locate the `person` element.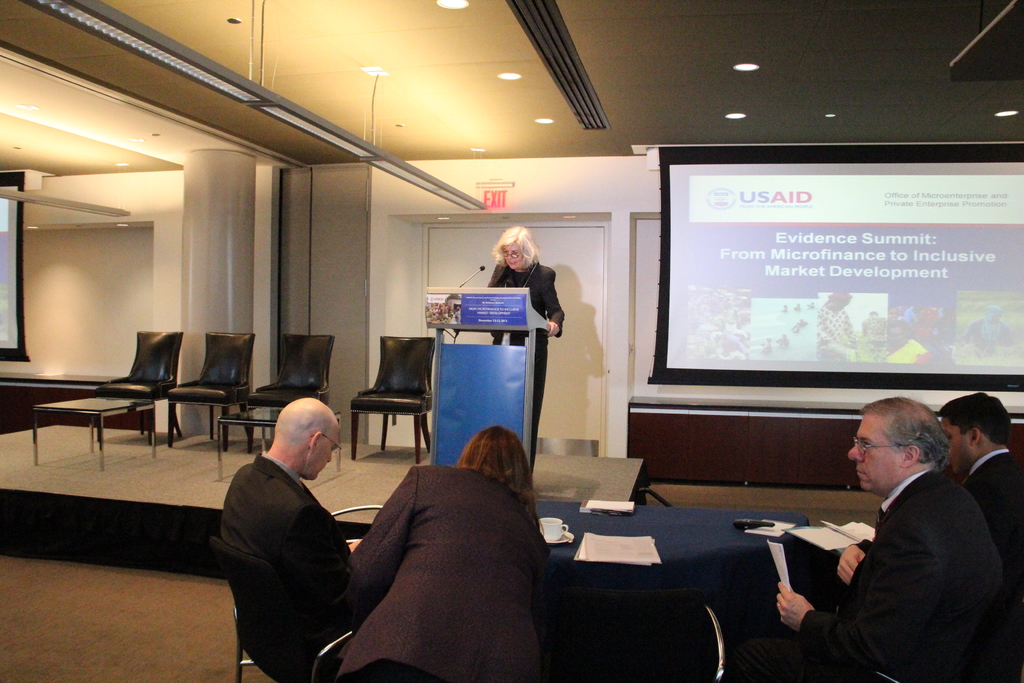
Element bbox: x1=492 y1=238 x2=564 y2=477.
